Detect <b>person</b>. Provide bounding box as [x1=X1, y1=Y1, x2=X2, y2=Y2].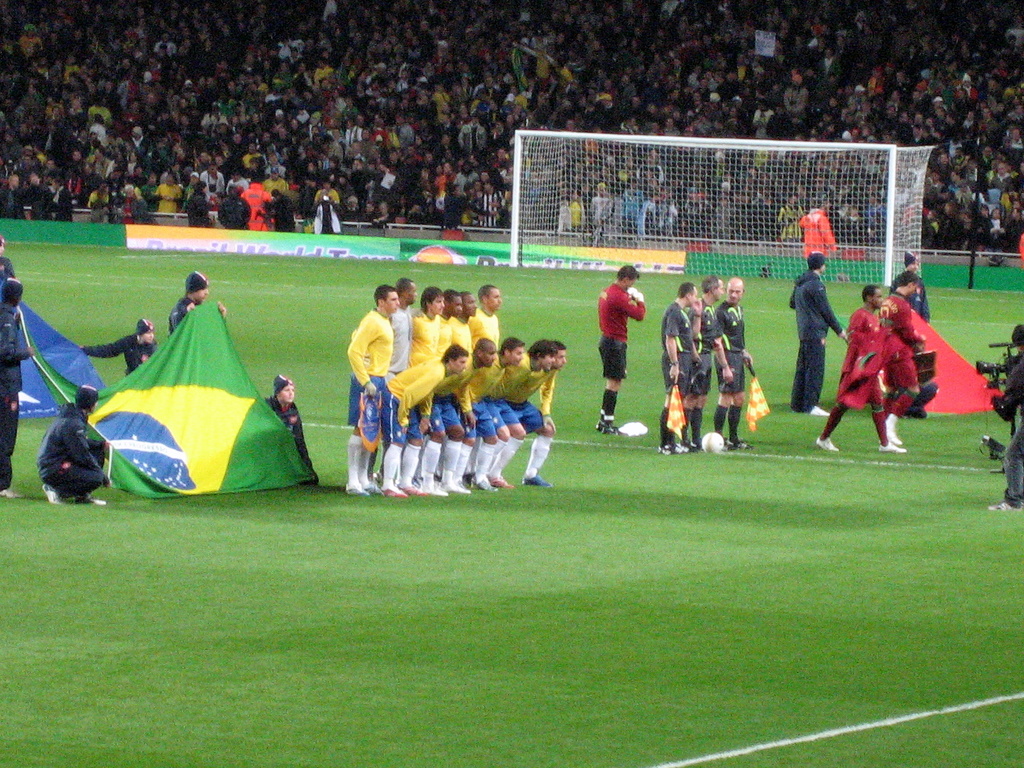
[x1=787, y1=193, x2=849, y2=259].
